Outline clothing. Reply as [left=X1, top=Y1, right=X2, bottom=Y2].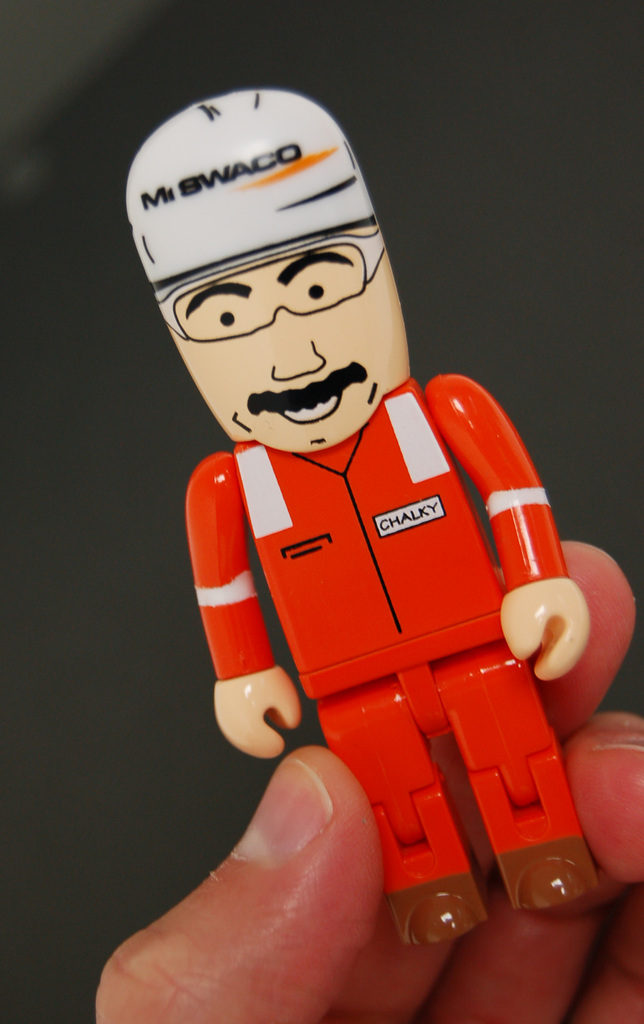
[left=185, top=366, right=568, bottom=704].
